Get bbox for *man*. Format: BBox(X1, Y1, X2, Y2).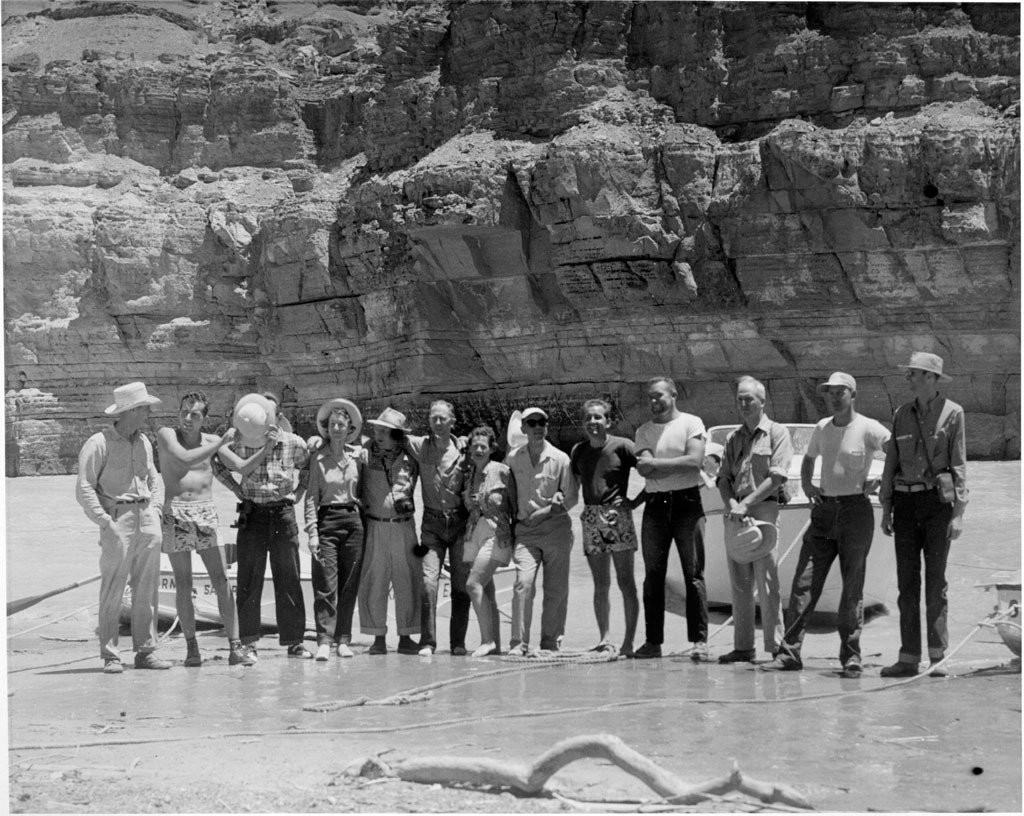
BBox(714, 373, 795, 660).
